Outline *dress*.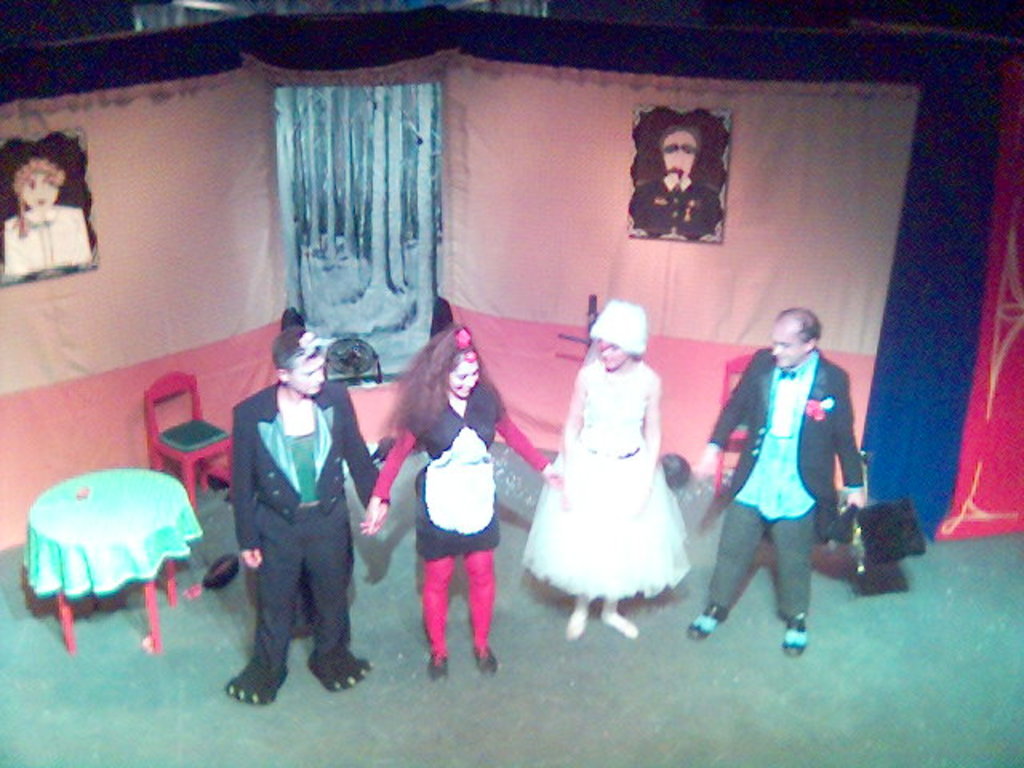
Outline: (411, 386, 501, 562).
